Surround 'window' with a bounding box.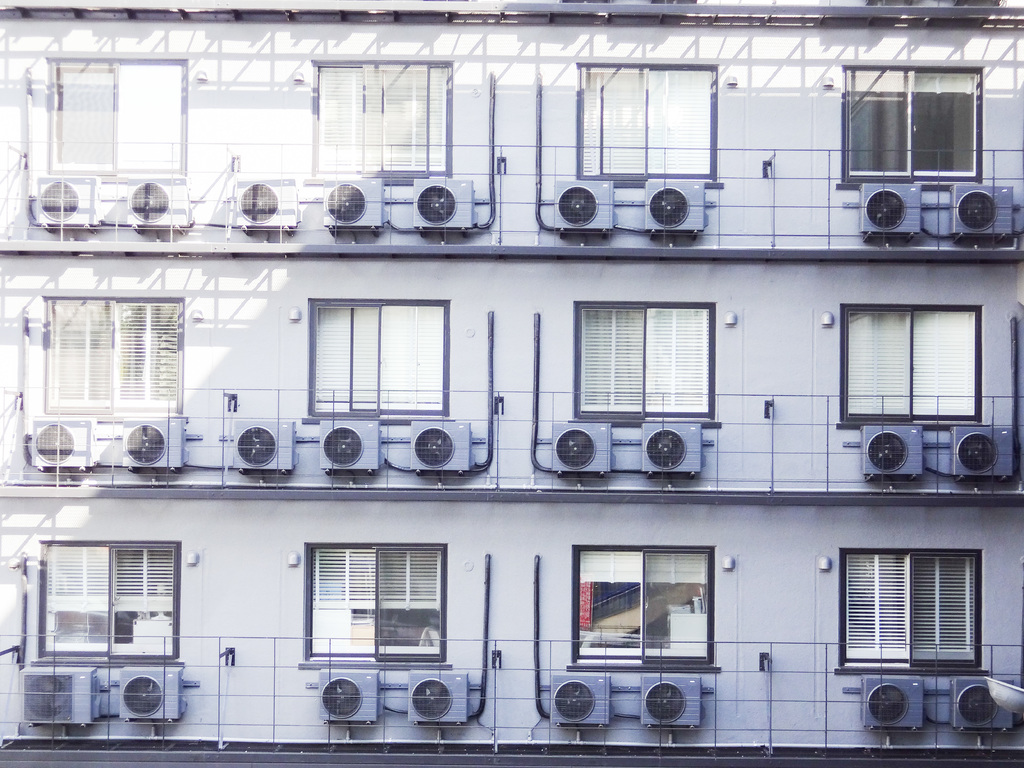
left=841, top=543, right=985, bottom=671.
